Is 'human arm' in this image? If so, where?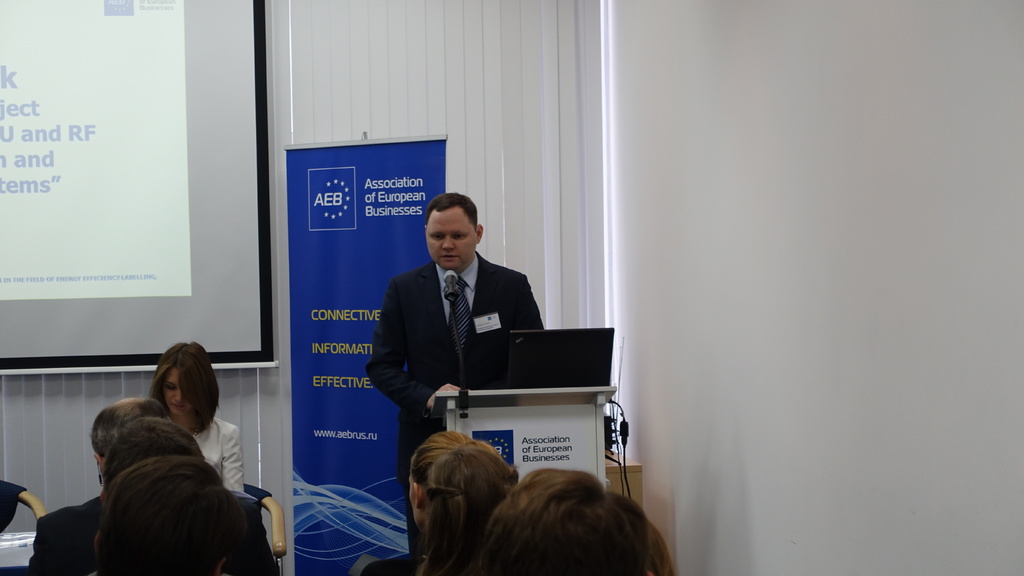
Yes, at {"x1": 223, "y1": 417, "x2": 246, "y2": 492}.
